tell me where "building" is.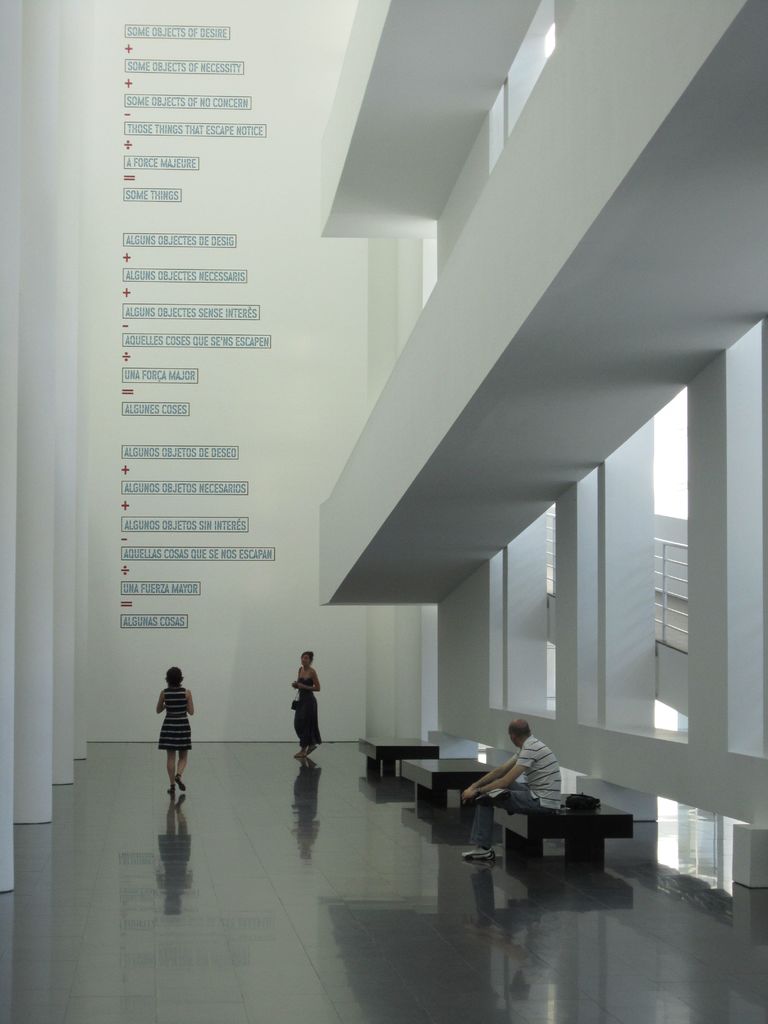
"building" is at [left=0, top=0, right=767, bottom=1023].
